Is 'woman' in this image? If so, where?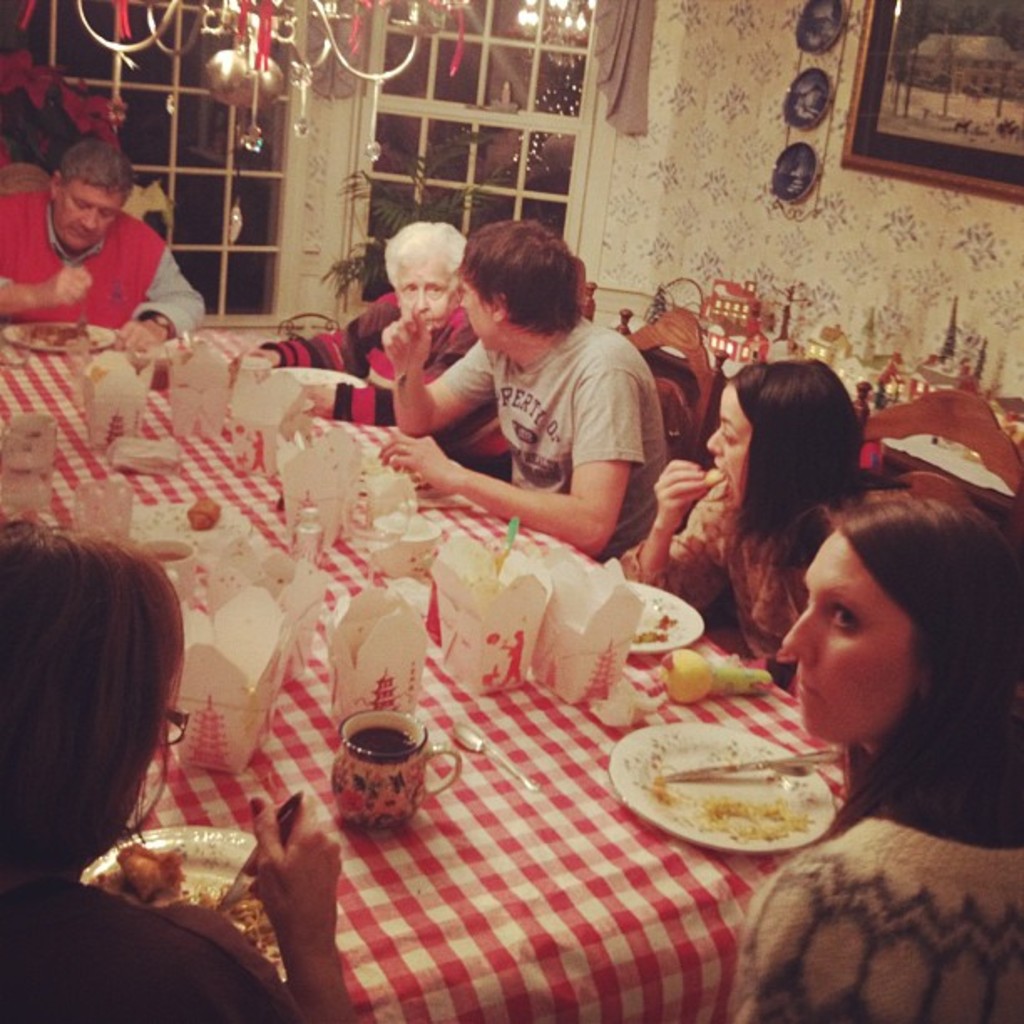
Yes, at (x1=709, y1=415, x2=1023, y2=1014).
